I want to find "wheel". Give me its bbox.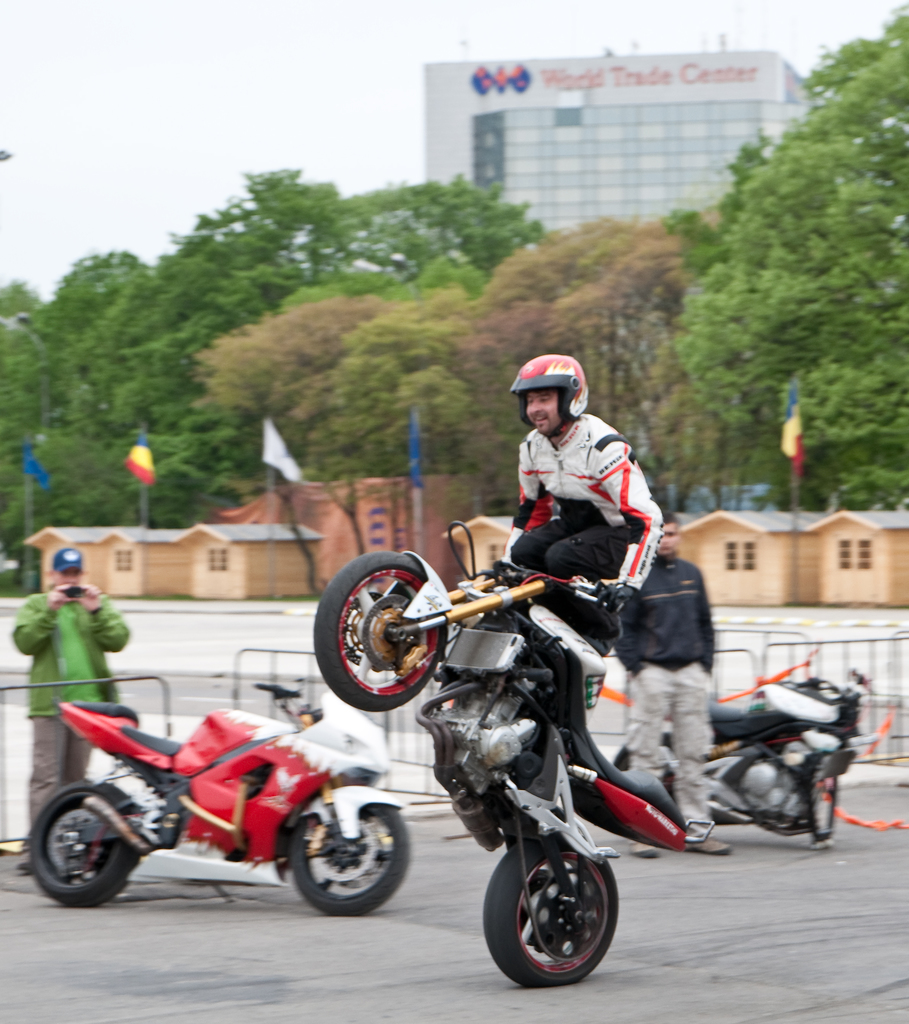
<region>610, 732, 675, 795</region>.
